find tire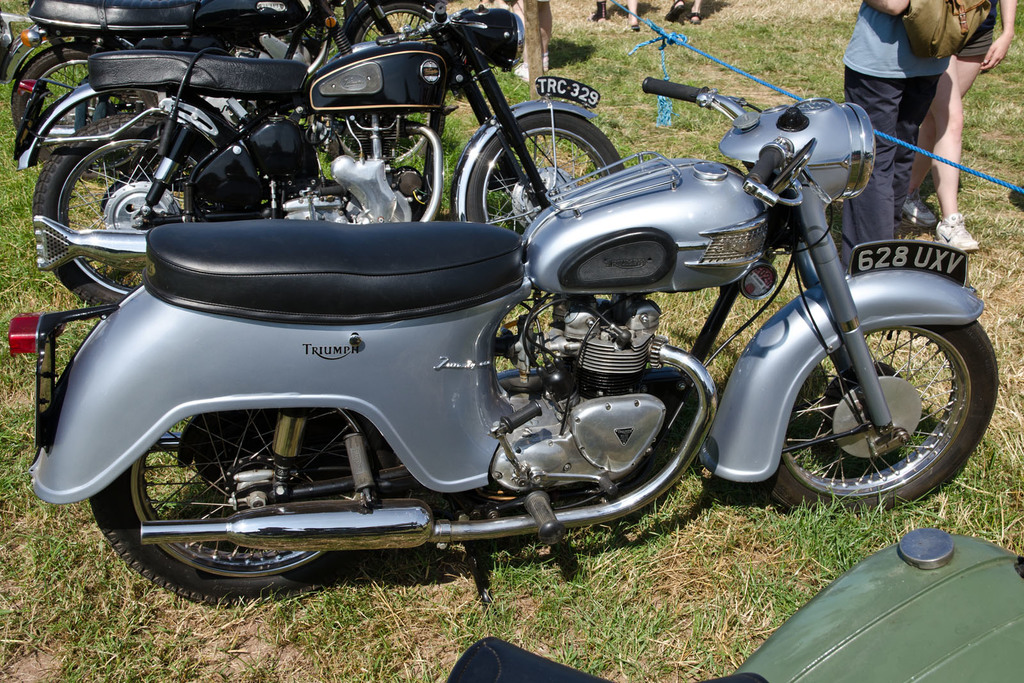
<bbox>33, 115, 264, 314</bbox>
